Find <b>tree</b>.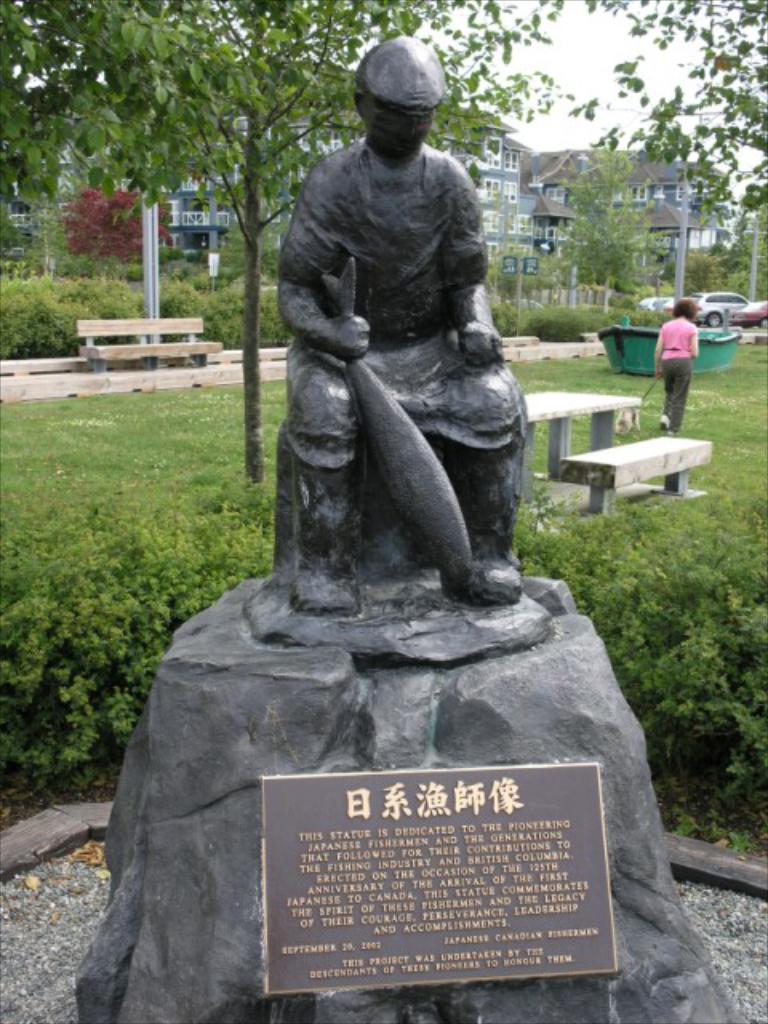
select_region(0, 0, 566, 477).
